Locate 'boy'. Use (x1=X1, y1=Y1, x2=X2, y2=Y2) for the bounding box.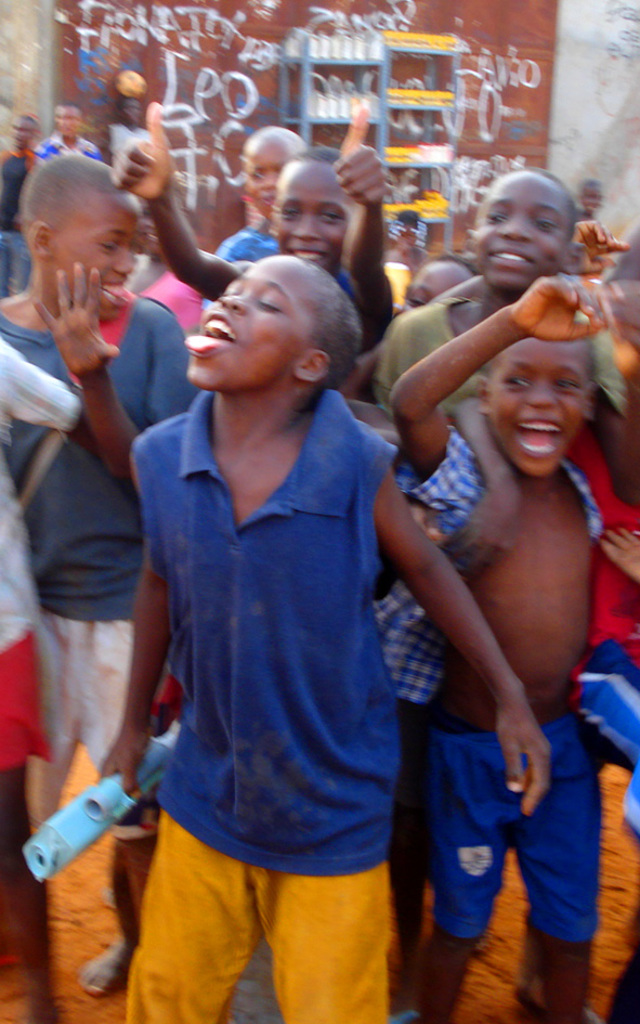
(x1=105, y1=95, x2=145, y2=196).
